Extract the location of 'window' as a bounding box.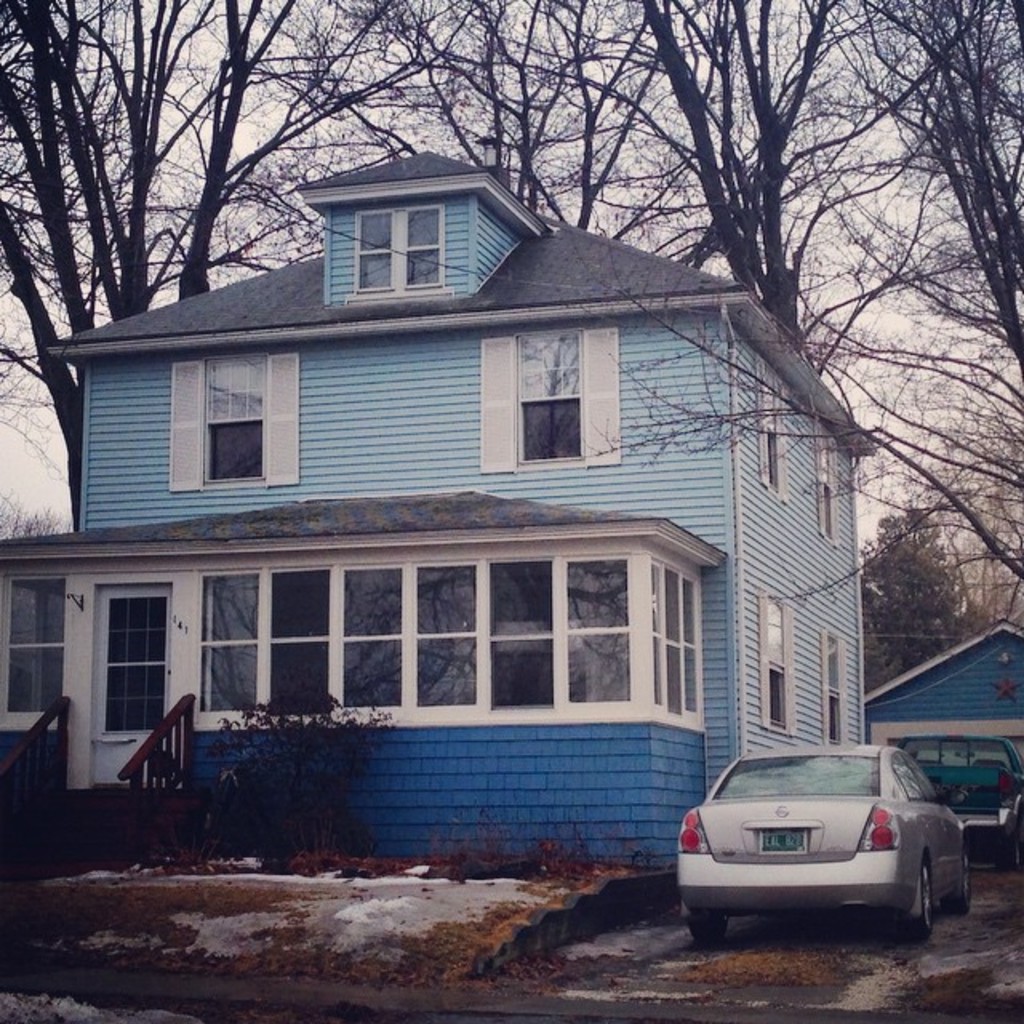
[568, 560, 629, 704].
